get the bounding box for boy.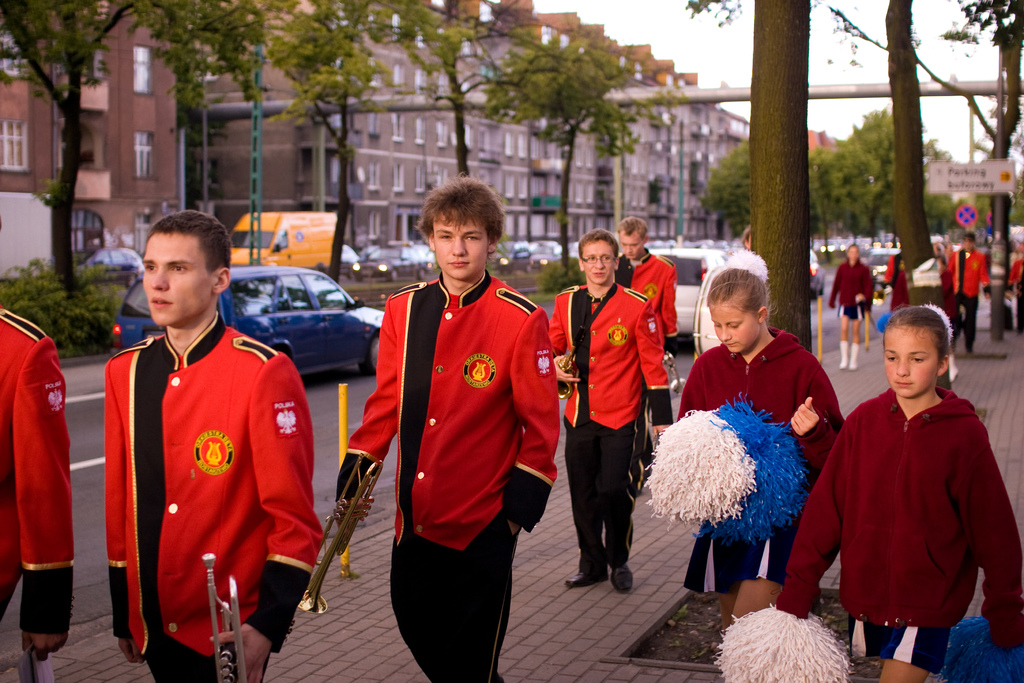
x1=108, y1=213, x2=330, y2=682.
